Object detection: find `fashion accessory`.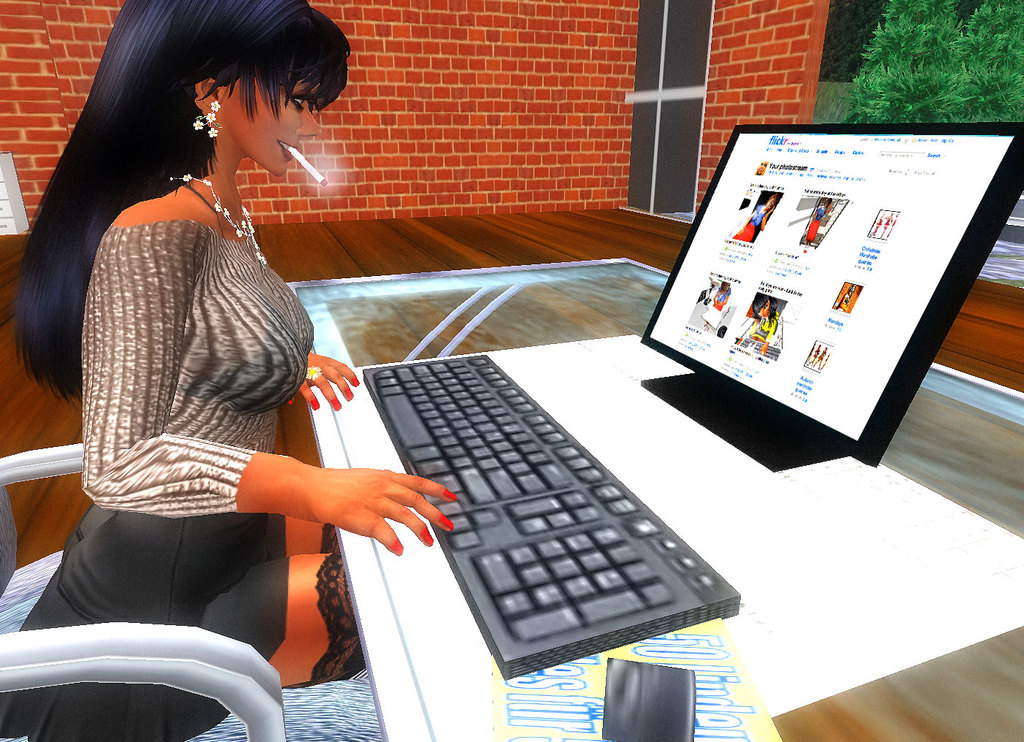
319,524,339,552.
